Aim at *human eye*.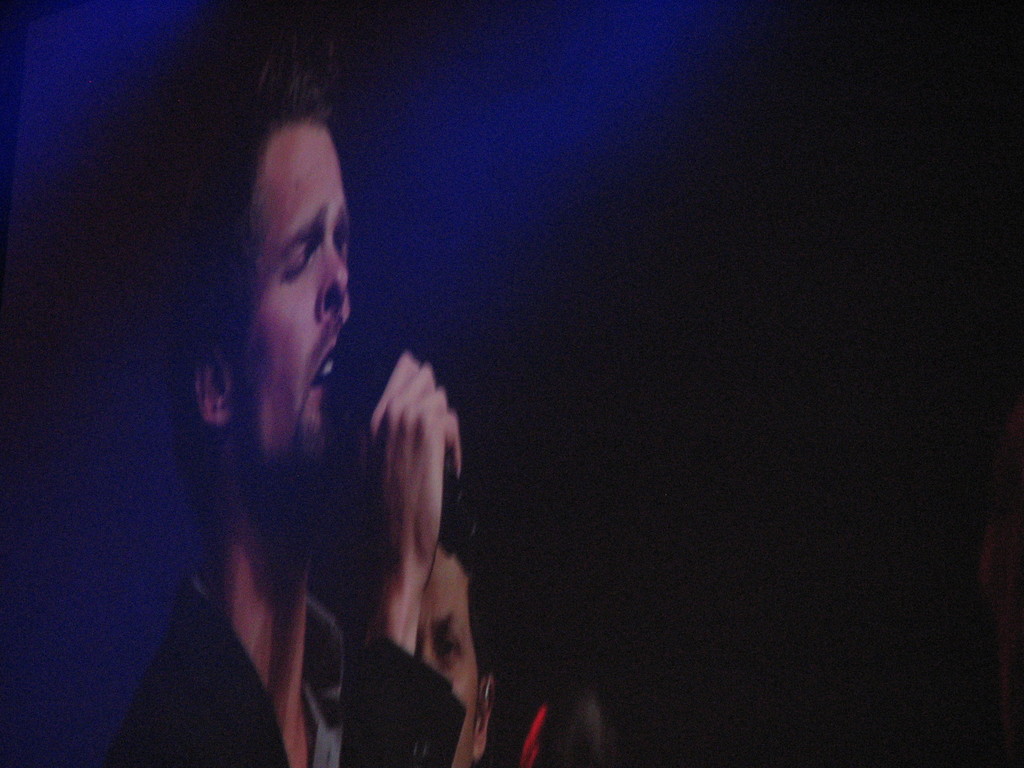
Aimed at (278, 250, 312, 283).
